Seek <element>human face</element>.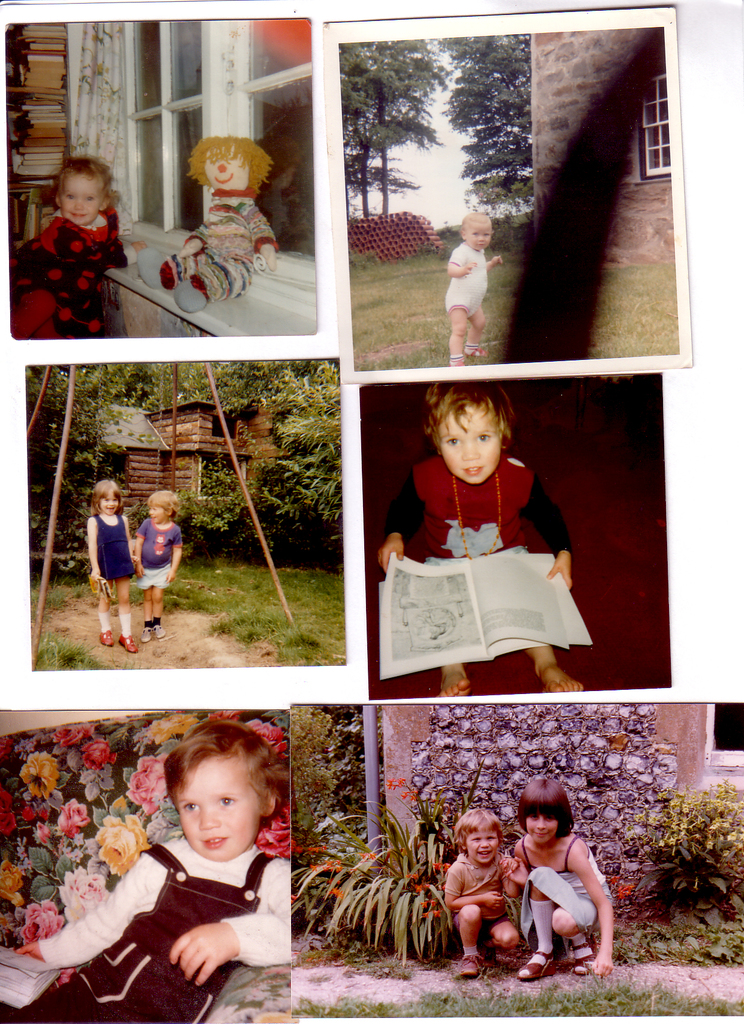
(466,219,487,247).
